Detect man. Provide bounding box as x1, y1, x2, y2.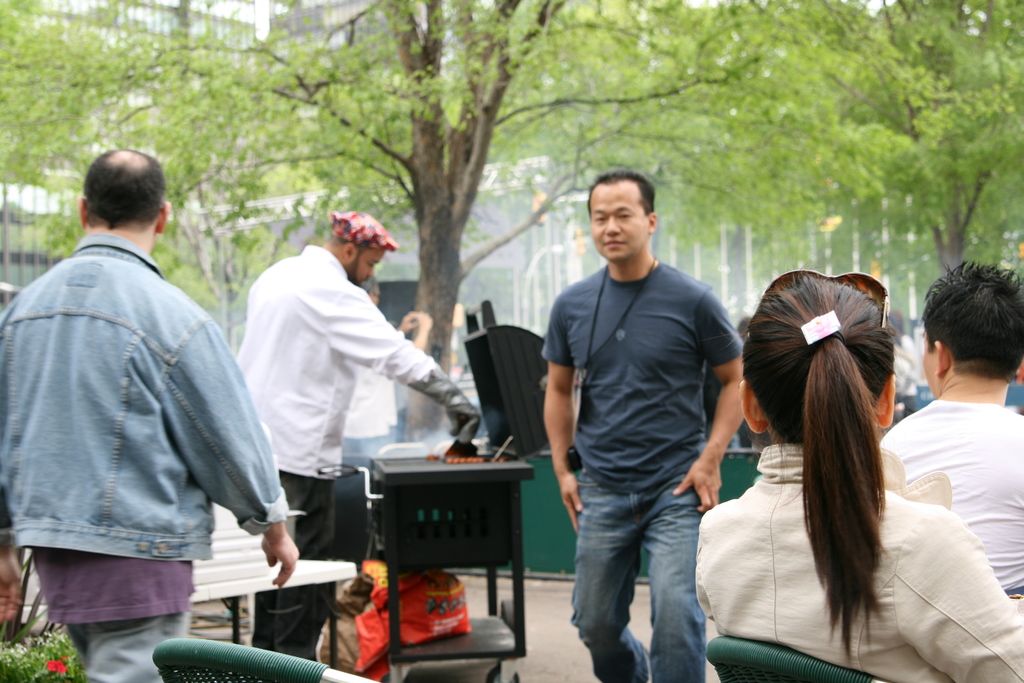
0, 143, 302, 682.
